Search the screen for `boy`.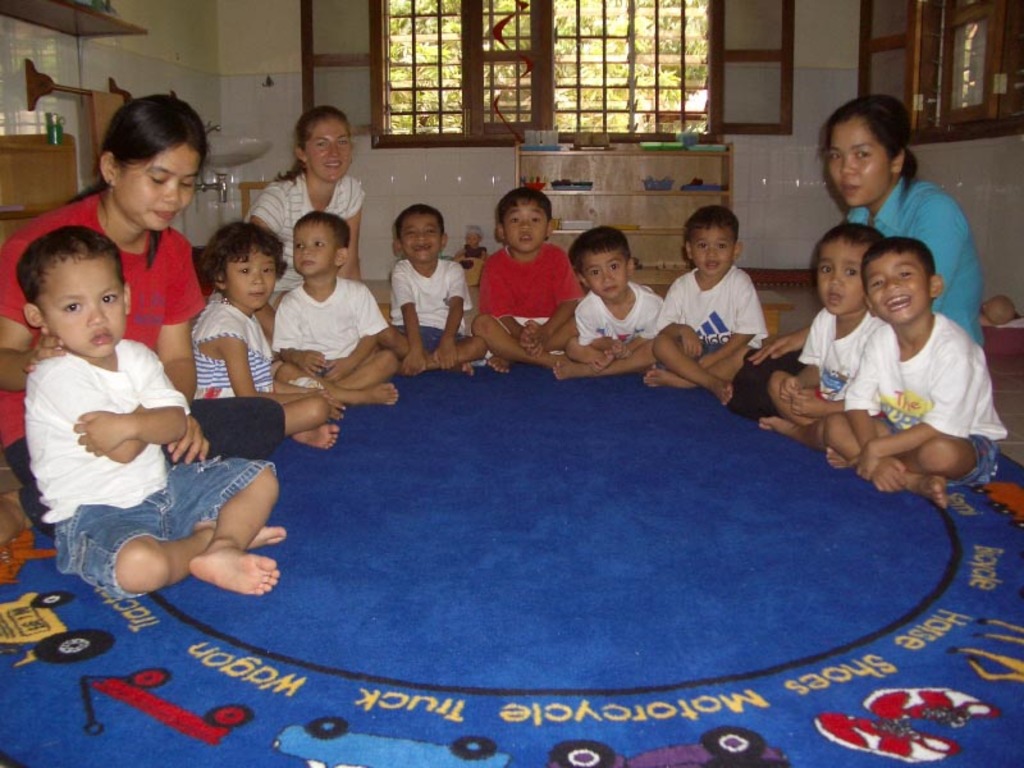
Found at x1=390, y1=204, x2=492, y2=376.
